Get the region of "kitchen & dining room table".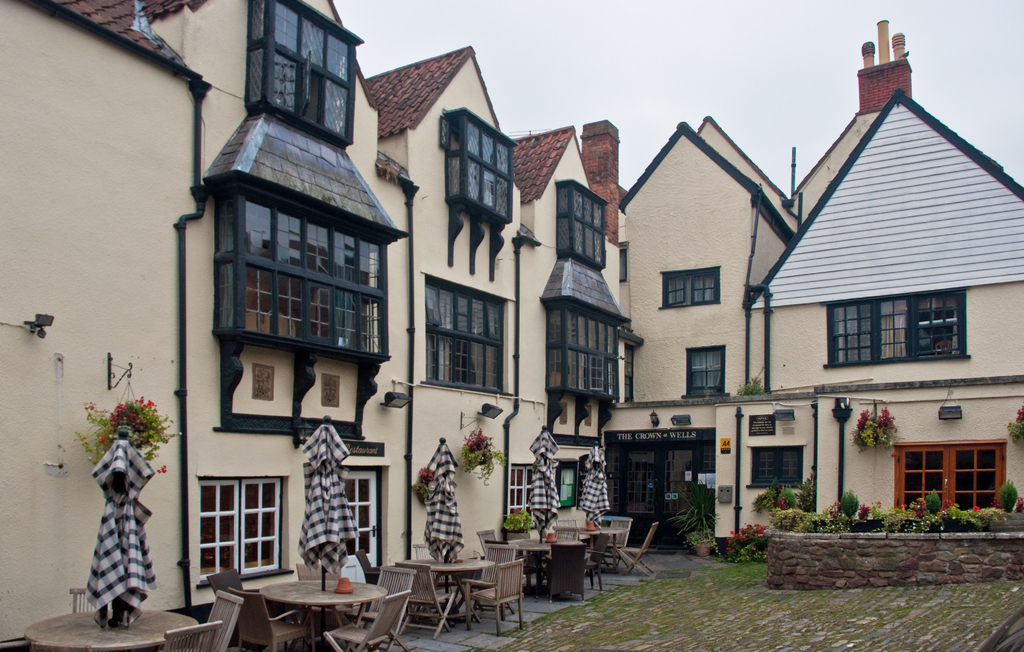
BBox(206, 569, 406, 642).
